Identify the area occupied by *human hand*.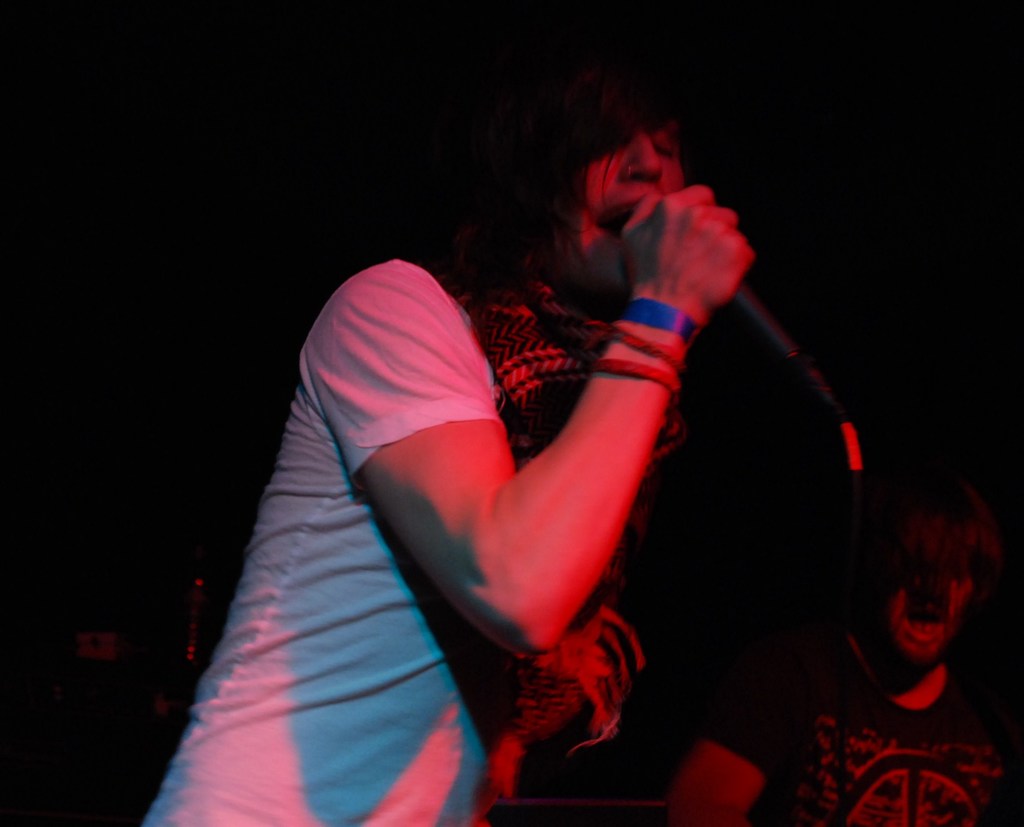
Area: <region>576, 160, 780, 359</region>.
